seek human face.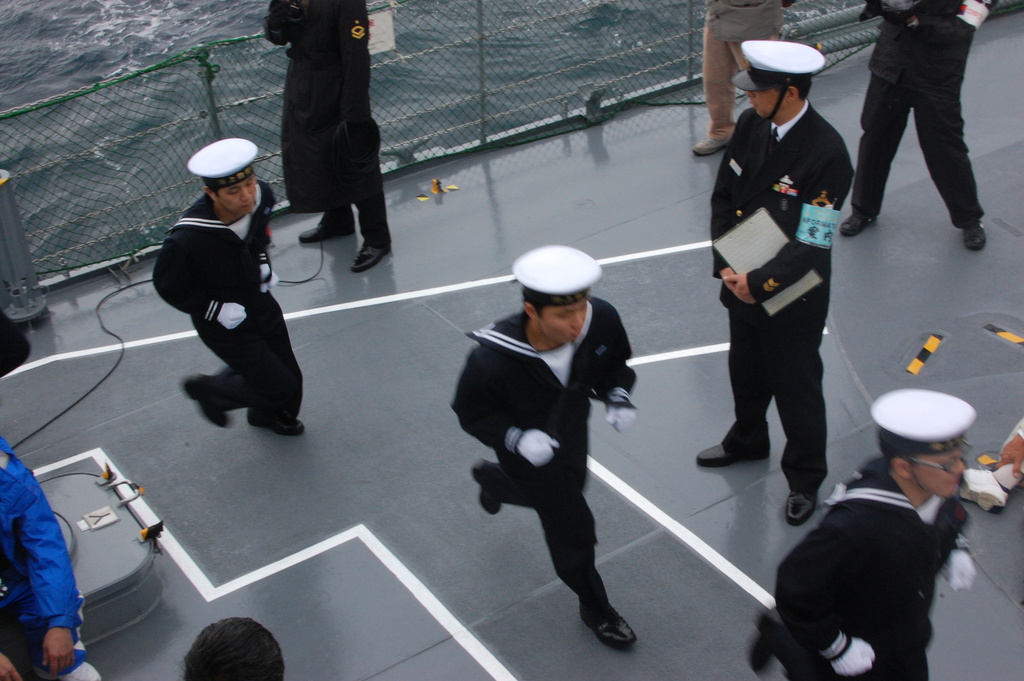
box(538, 301, 588, 342).
